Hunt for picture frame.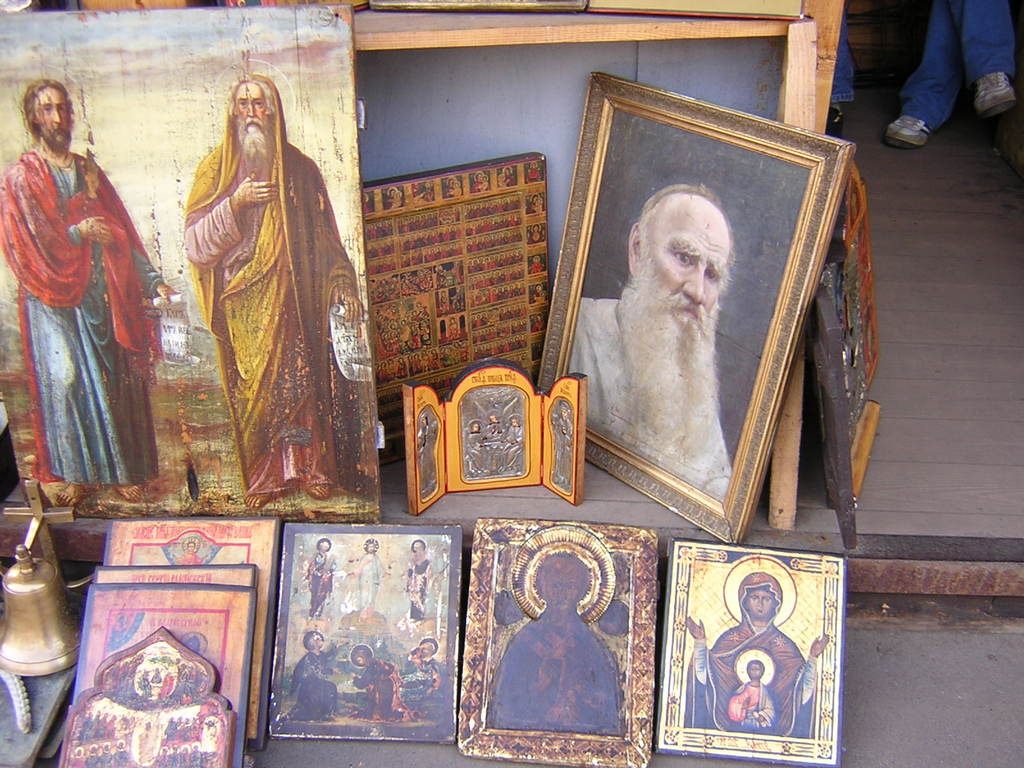
Hunted down at x1=261 y1=525 x2=470 y2=740.
